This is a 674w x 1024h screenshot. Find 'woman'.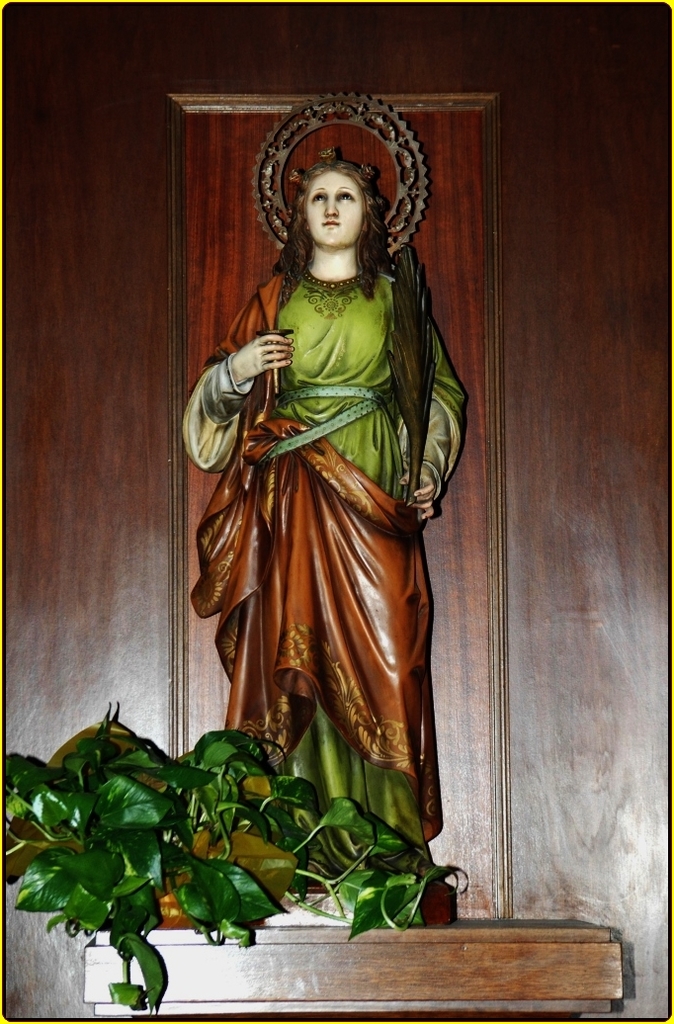
Bounding box: Rect(171, 100, 465, 868).
